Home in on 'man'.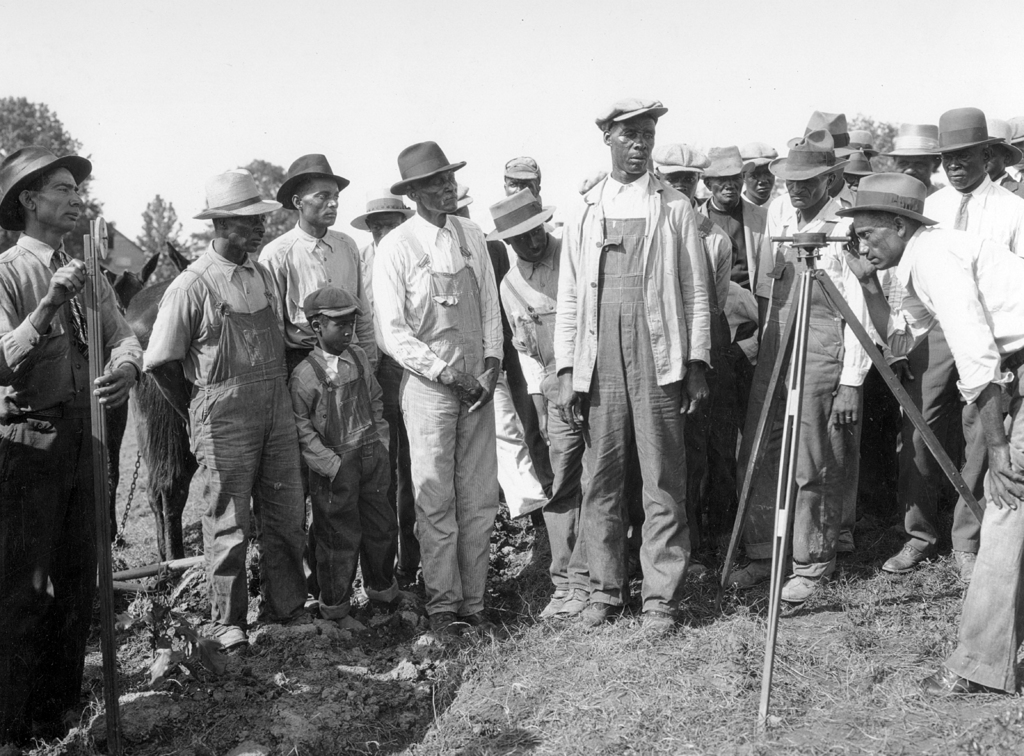
Homed in at <bbox>255, 151, 380, 614</bbox>.
